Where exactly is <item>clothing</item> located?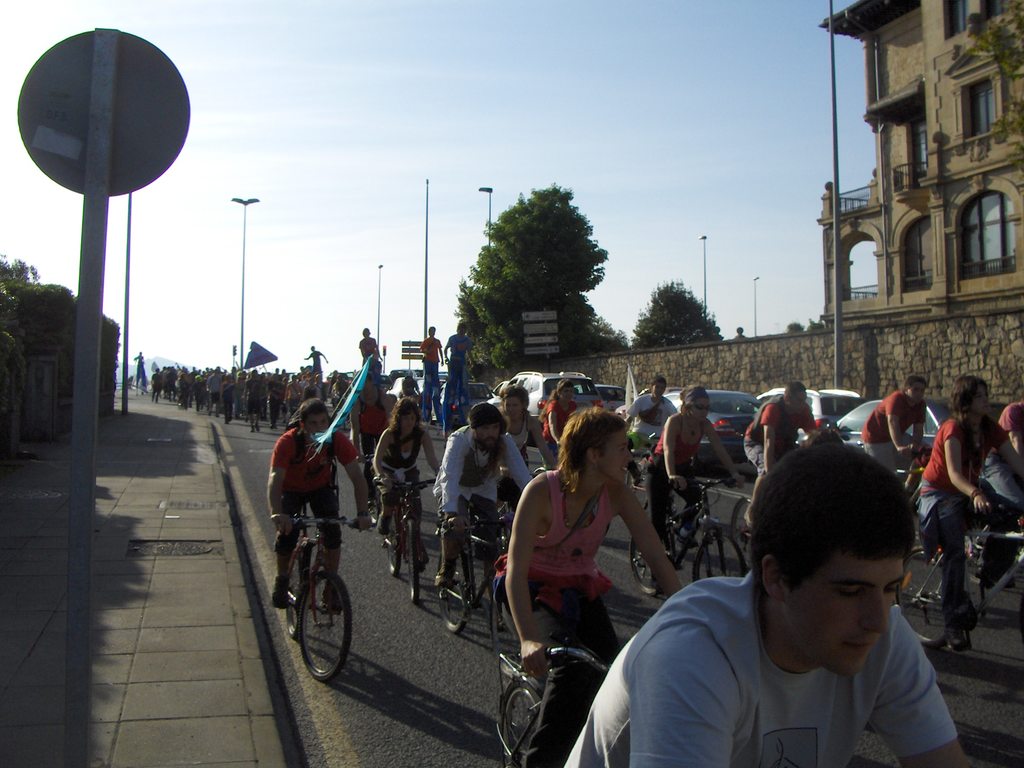
Its bounding box is box=[542, 390, 570, 462].
